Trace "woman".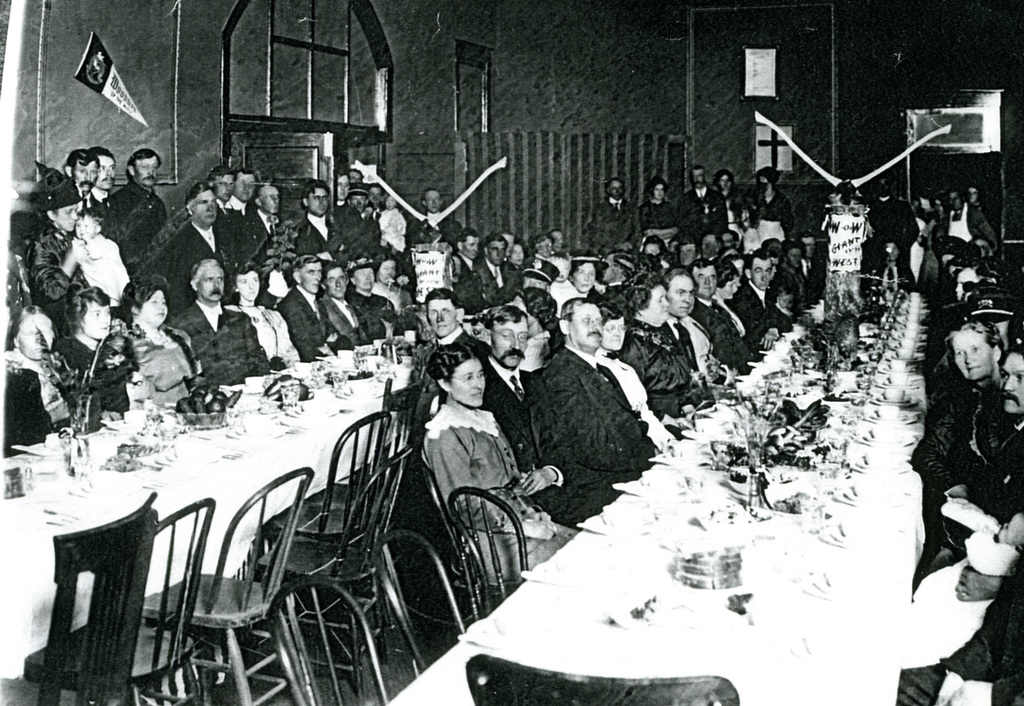
Traced to x1=778 y1=239 x2=813 y2=310.
